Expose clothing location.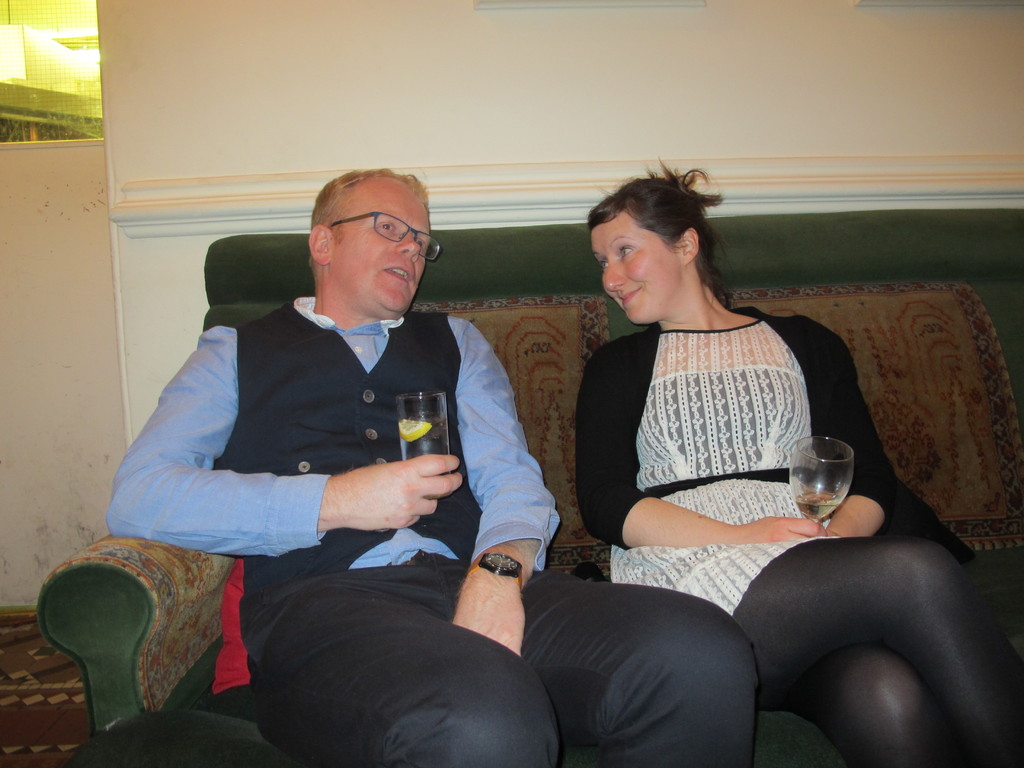
Exposed at <region>107, 298, 762, 767</region>.
